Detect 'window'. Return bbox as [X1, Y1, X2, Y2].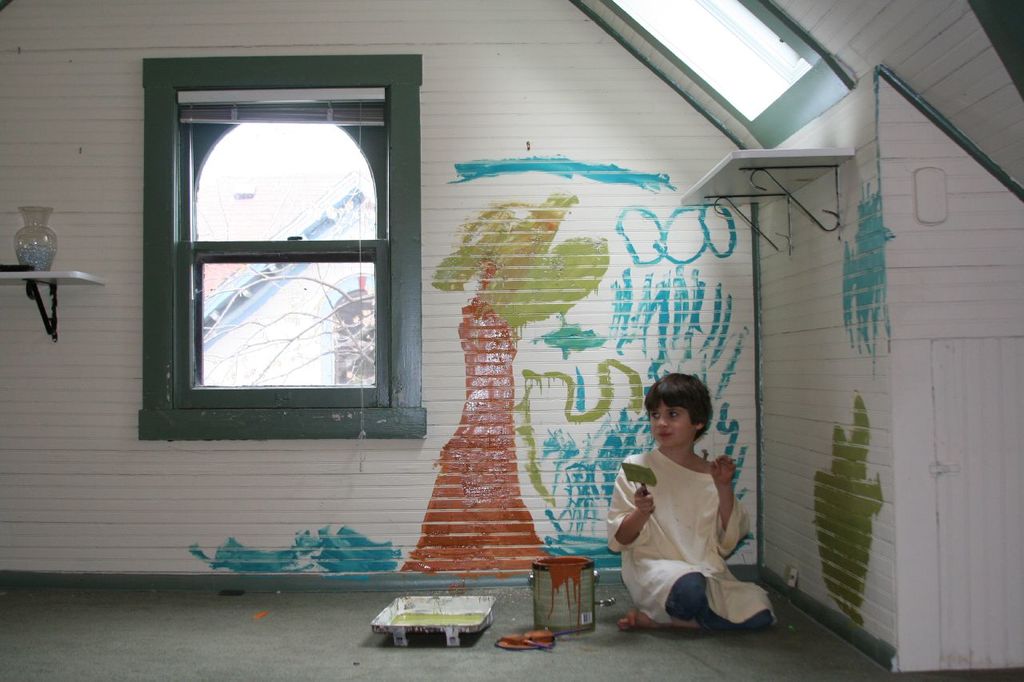
[596, 0, 854, 146].
